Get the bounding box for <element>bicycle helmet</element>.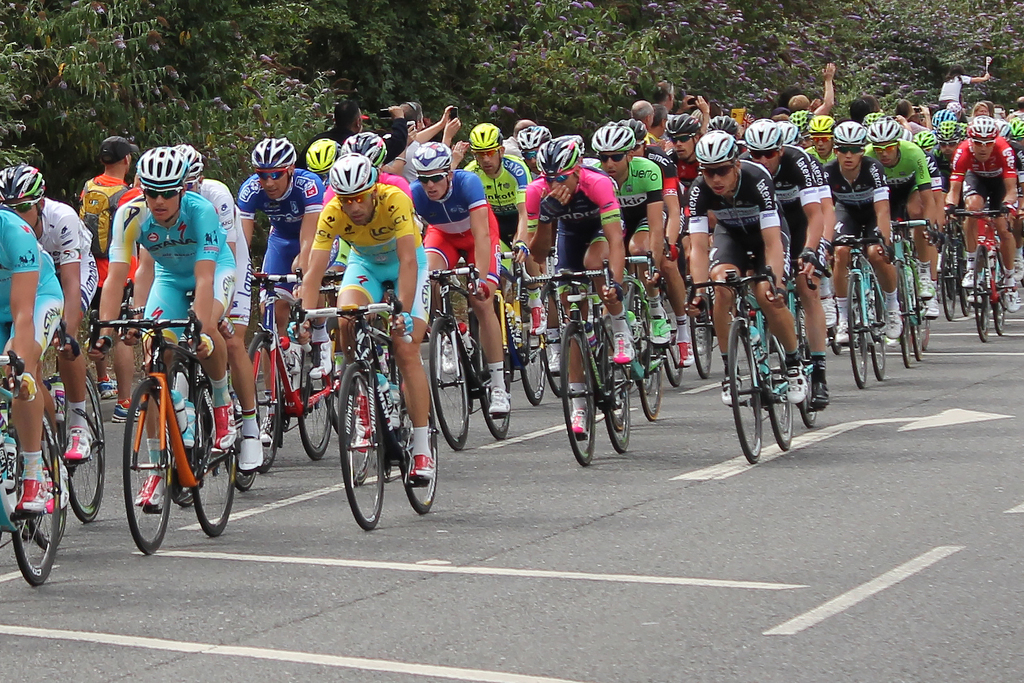
x1=780 y1=121 x2=794 y2=150.
